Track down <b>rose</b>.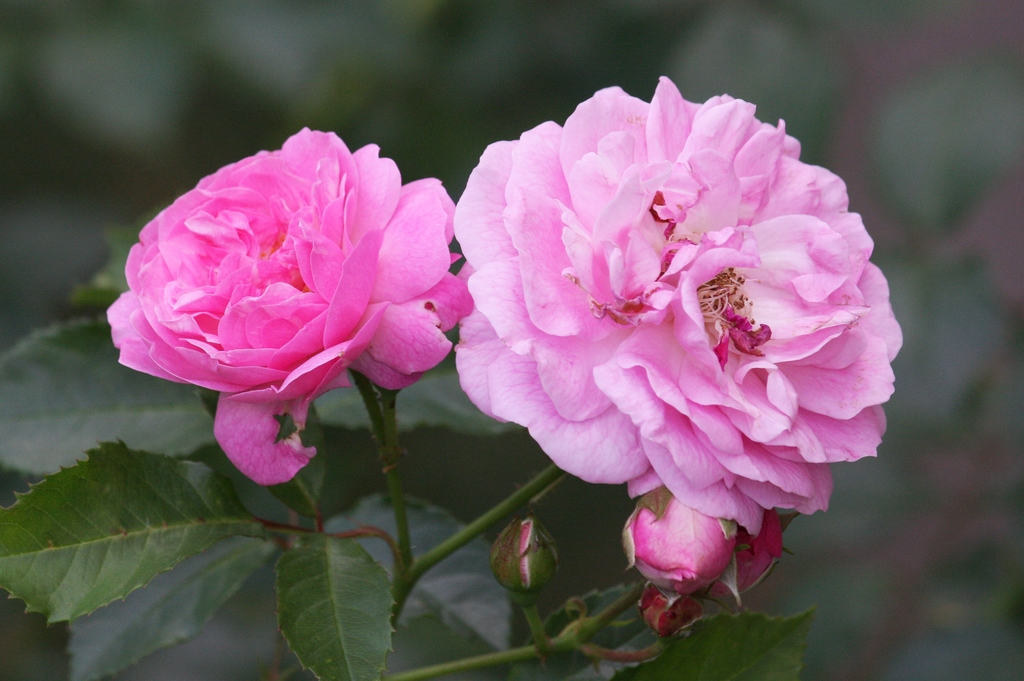
Tracked to [left=98, top=121, right=476, bottom=491].
